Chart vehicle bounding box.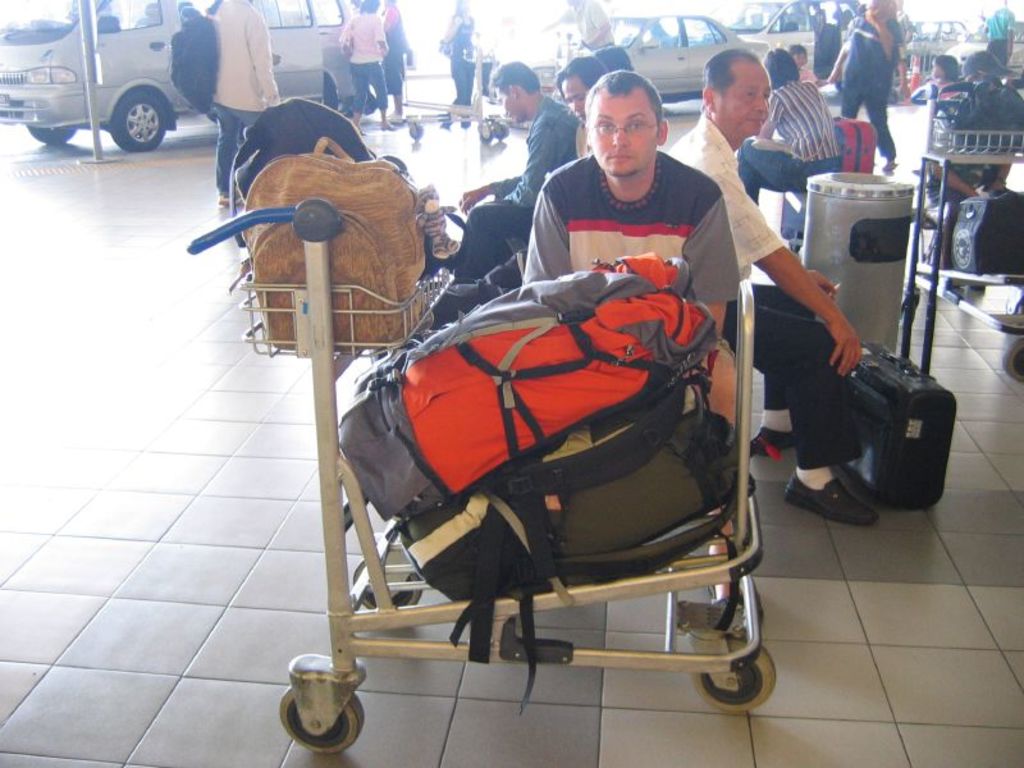
Charted: (x1=520, y1=8, x2=777, y2=114).
